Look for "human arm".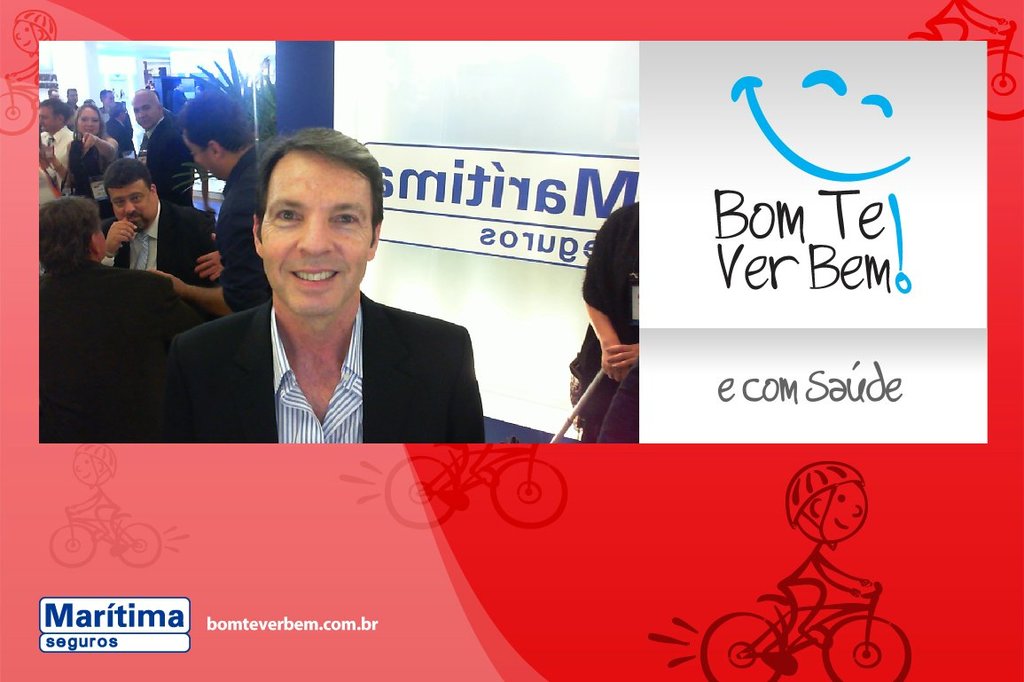
Found: [196, 245, 222, 282].
